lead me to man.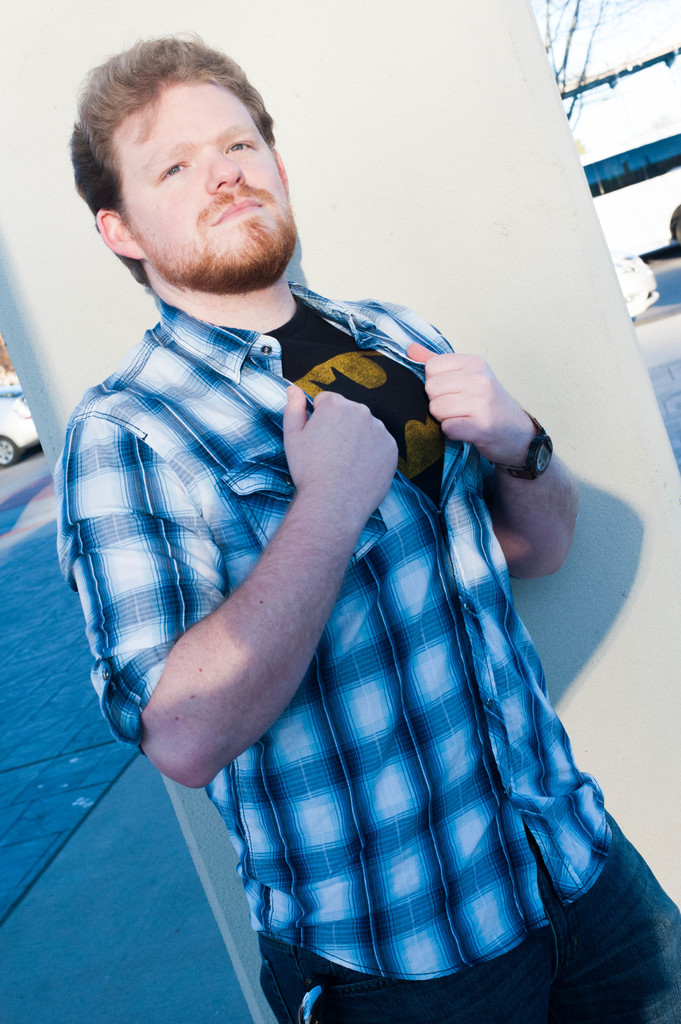
Lead to <bbox>48, 36, 680, 1023</bbox>.
